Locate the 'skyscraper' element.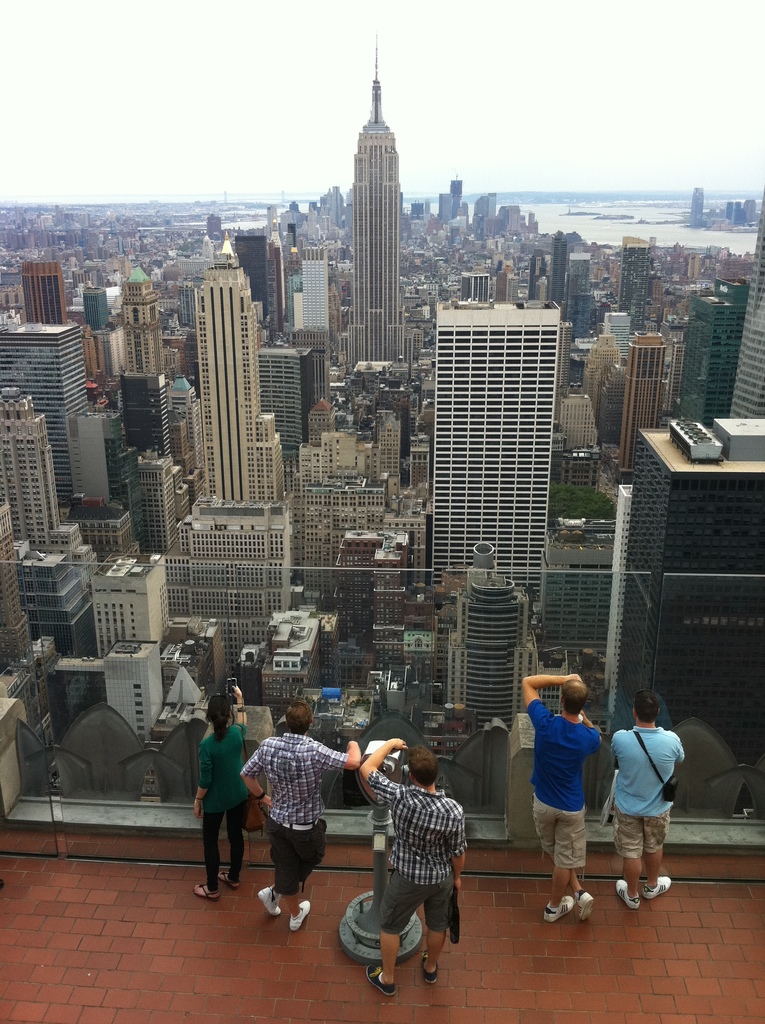
Element bbox: bbox=(672, 273, 742, 431).
